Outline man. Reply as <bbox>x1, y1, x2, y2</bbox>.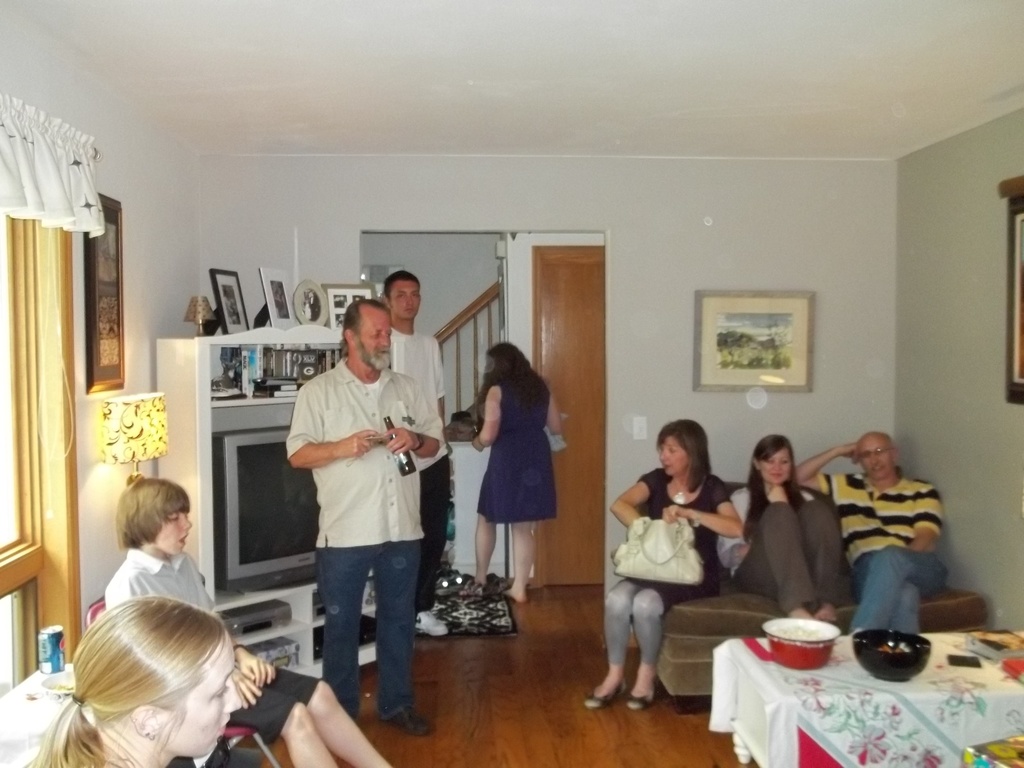
<bbox>375, 271, 451, 639</bbox>.
